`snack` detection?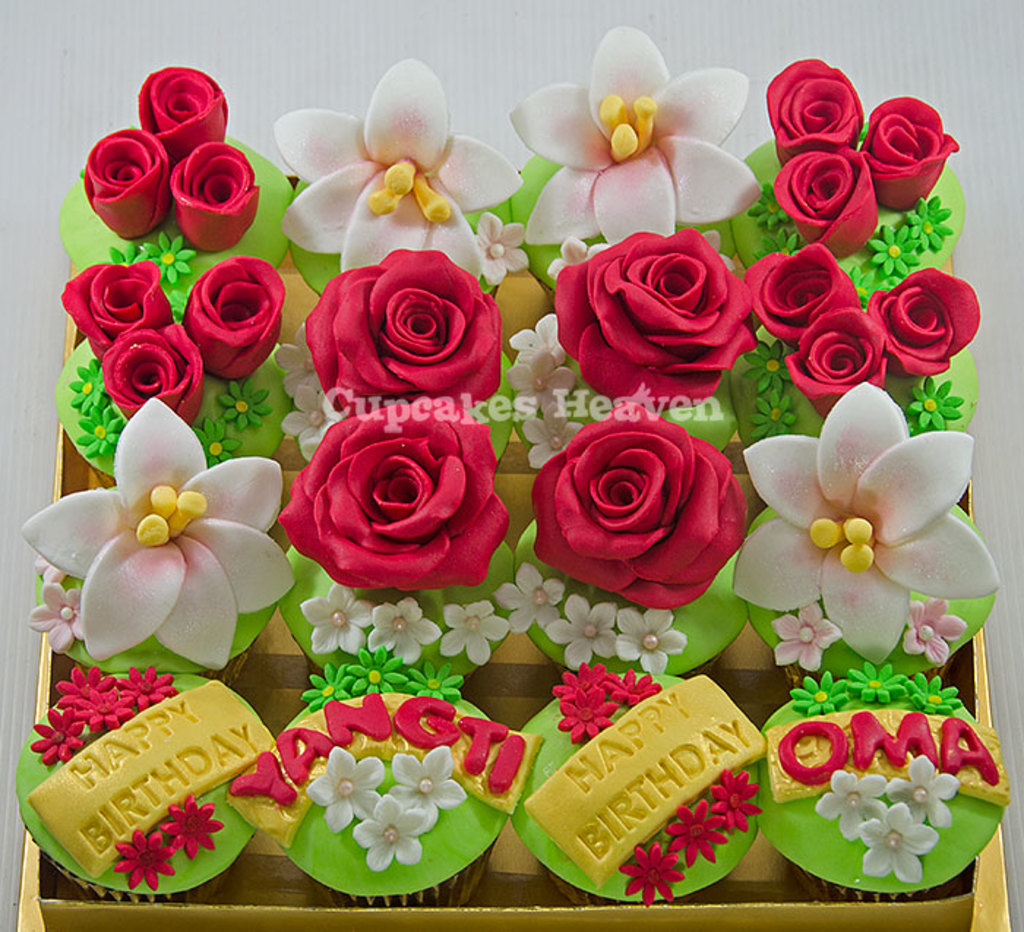
13, 650, 297, 901
